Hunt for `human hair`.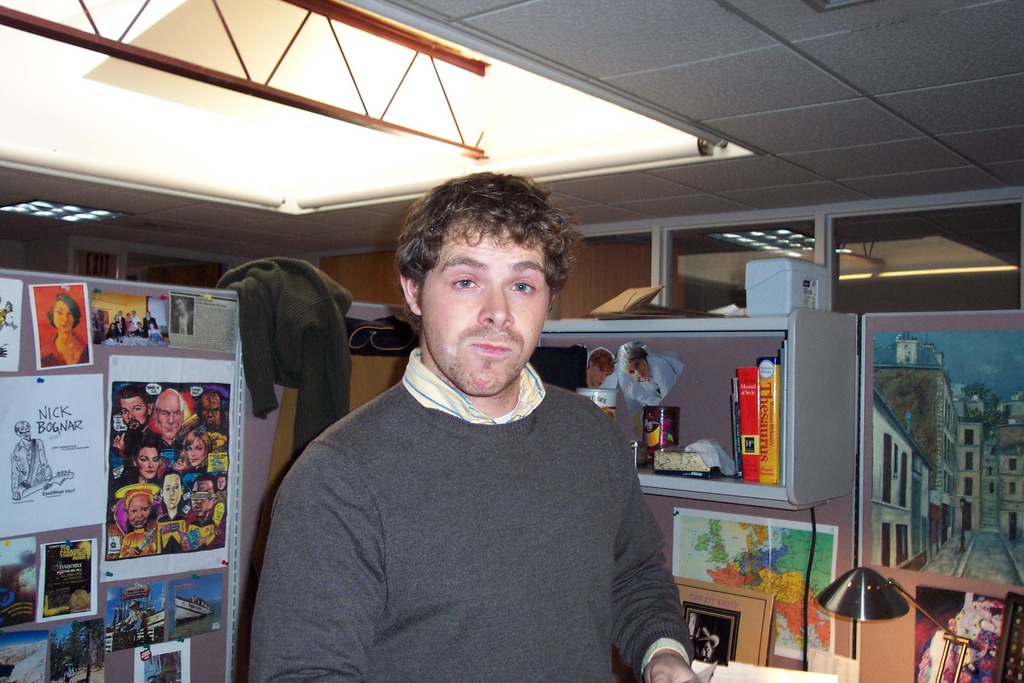
Hunted down at [190,473,216,493].
